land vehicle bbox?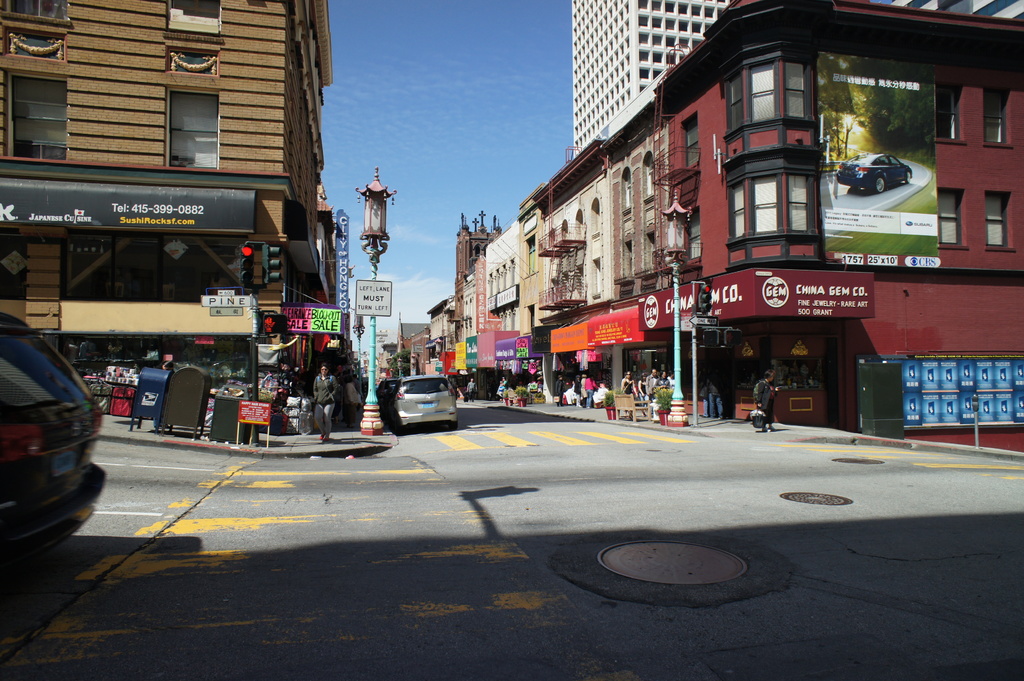
rect(378, 367, 465, 430)
